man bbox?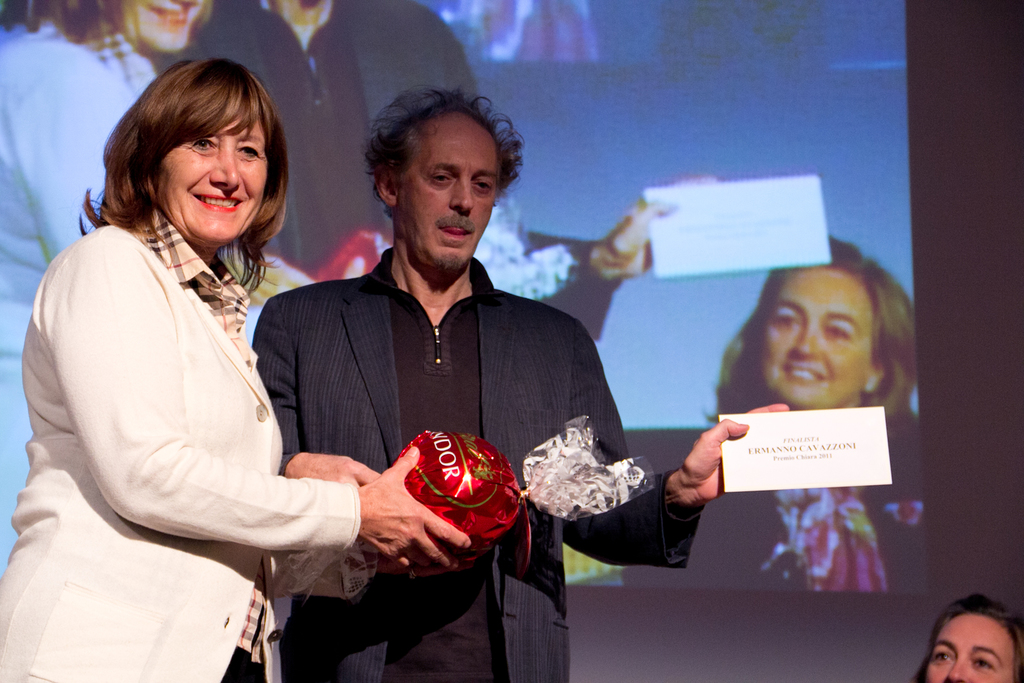
[left=160, top=0, right=712, bottom=342]
